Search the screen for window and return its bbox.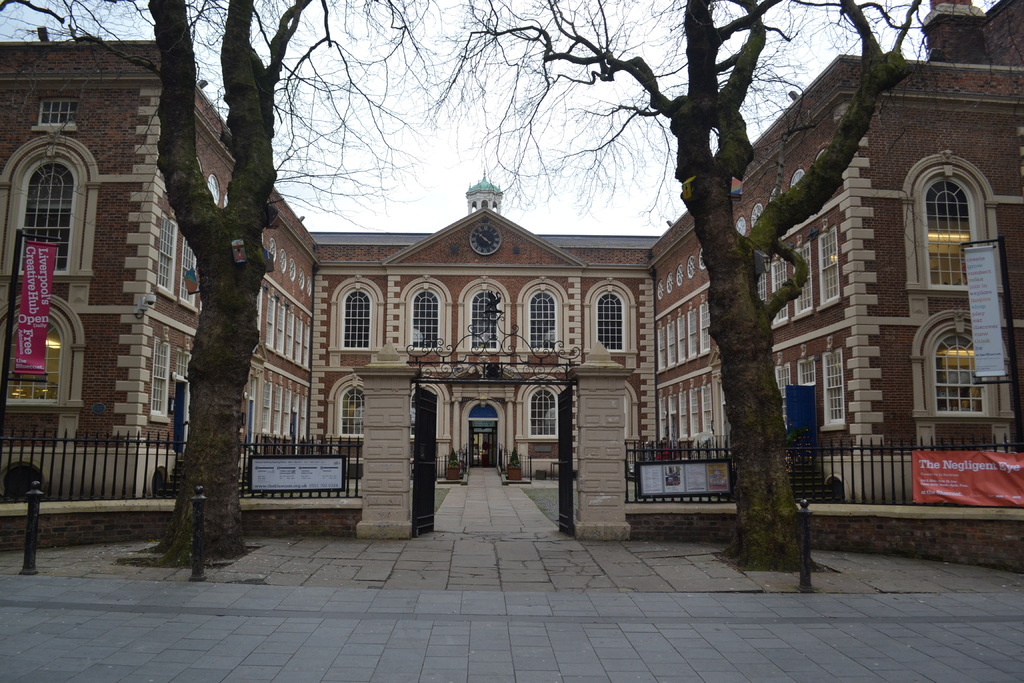
Found: 776/363/792/395.
